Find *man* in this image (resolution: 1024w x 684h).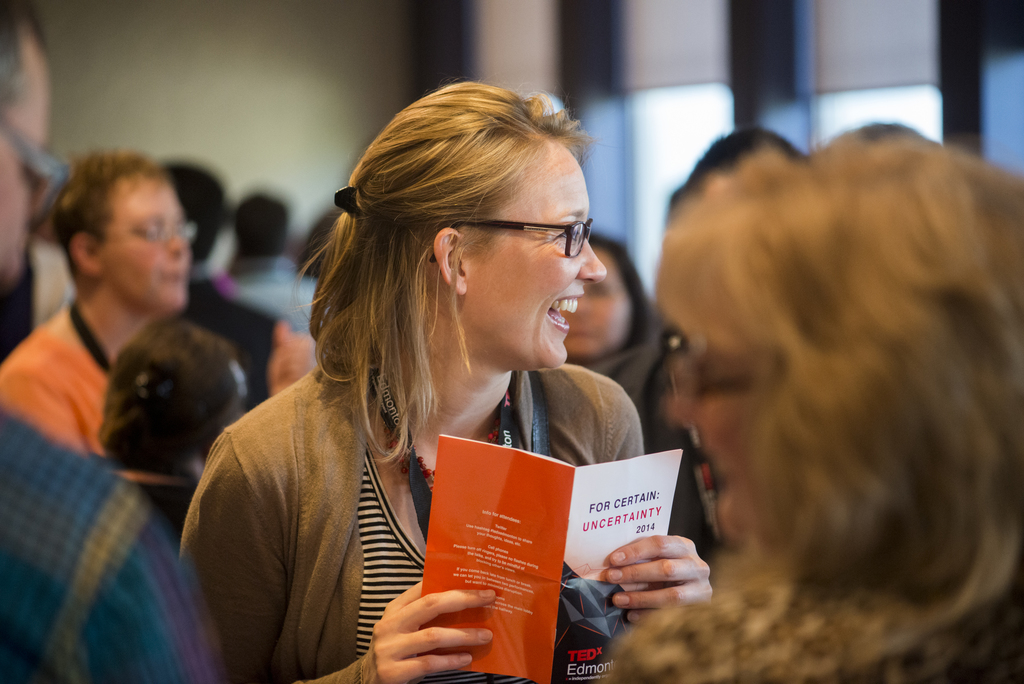
(212,193,325,349).
